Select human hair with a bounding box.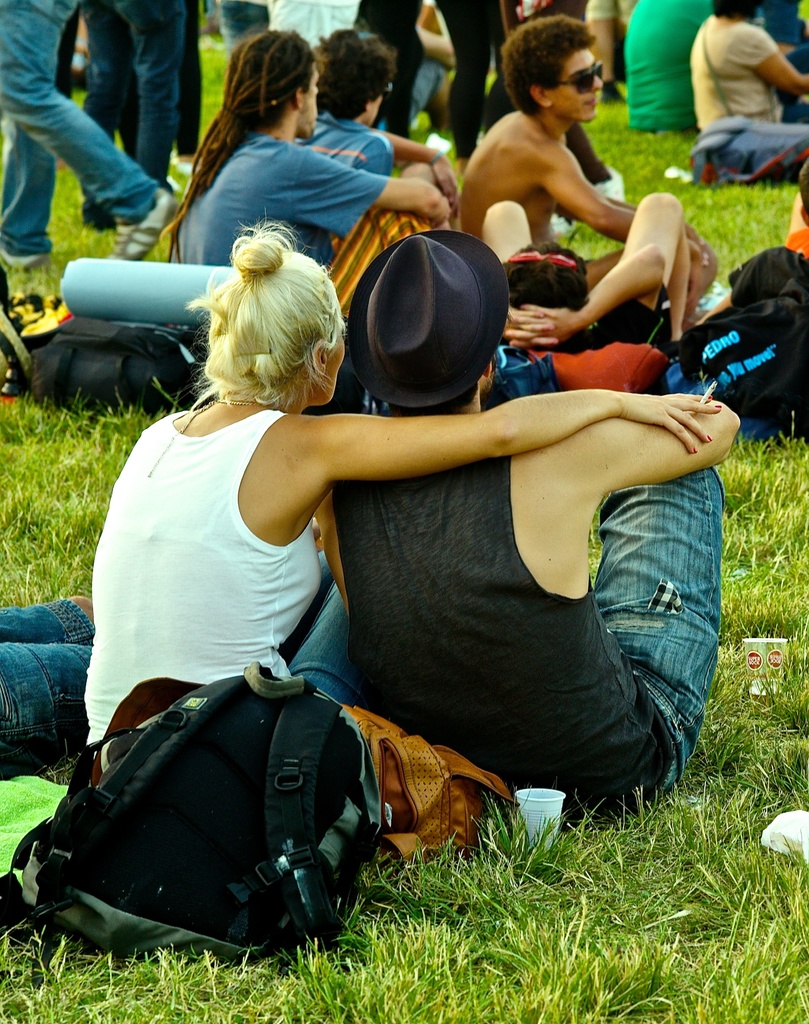
bbox=(711, 0, 765, 22).
